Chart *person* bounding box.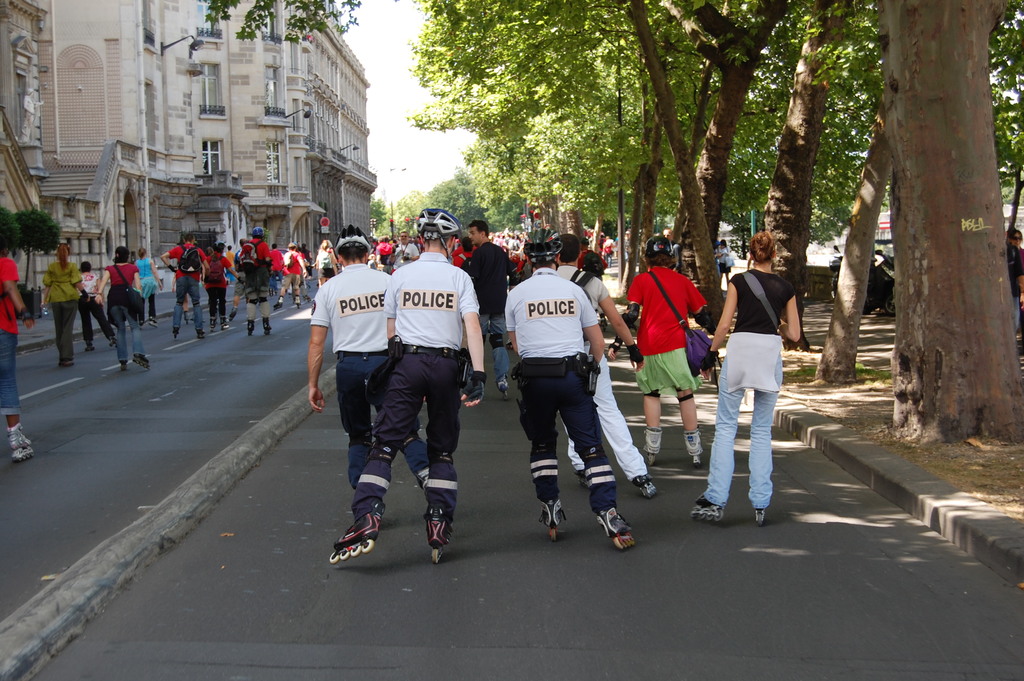
Charted: region(689, 231, 804, 527).
